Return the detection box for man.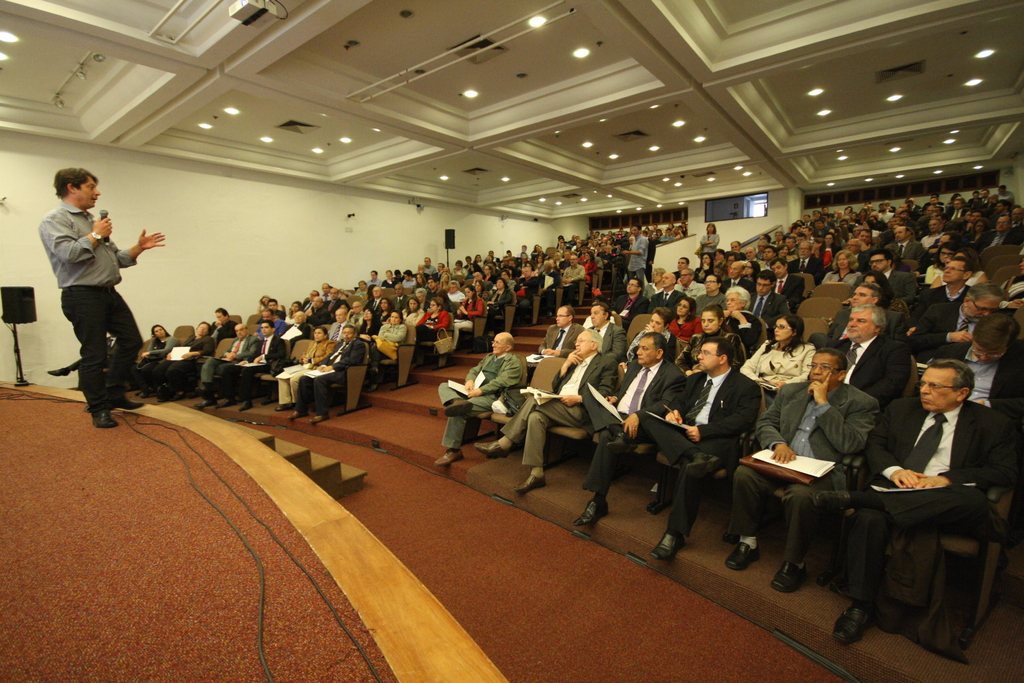
BBox(744, 272, 787, 329).
